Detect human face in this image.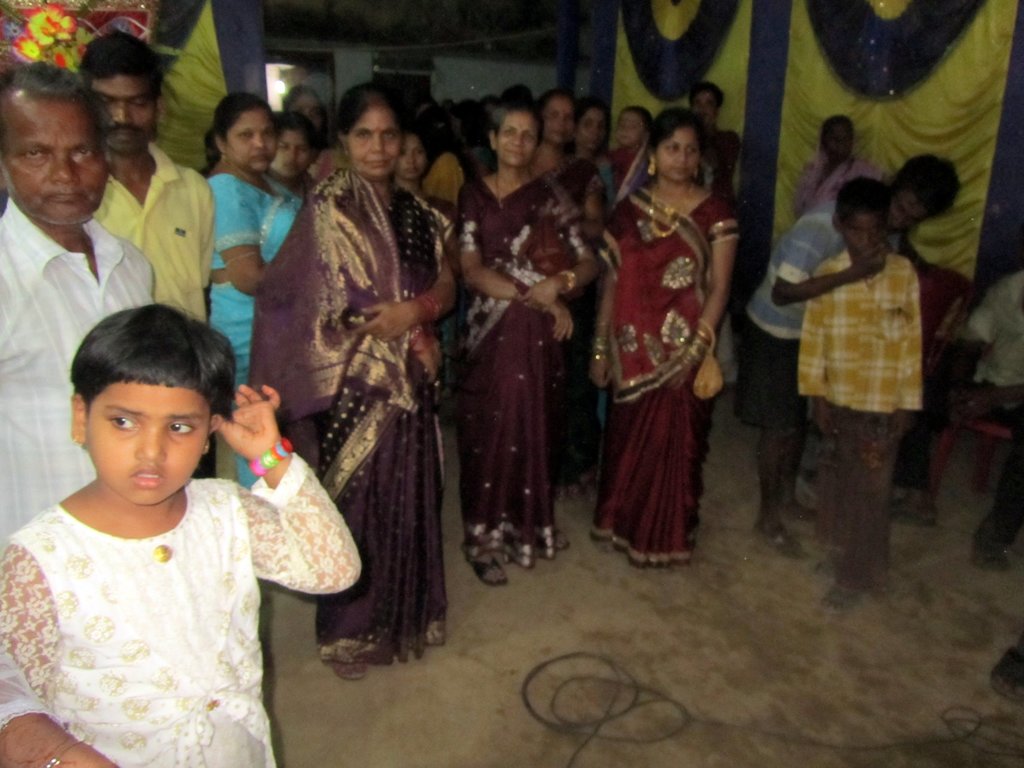
Detection: bbox=[347, 106, 398, 176].
